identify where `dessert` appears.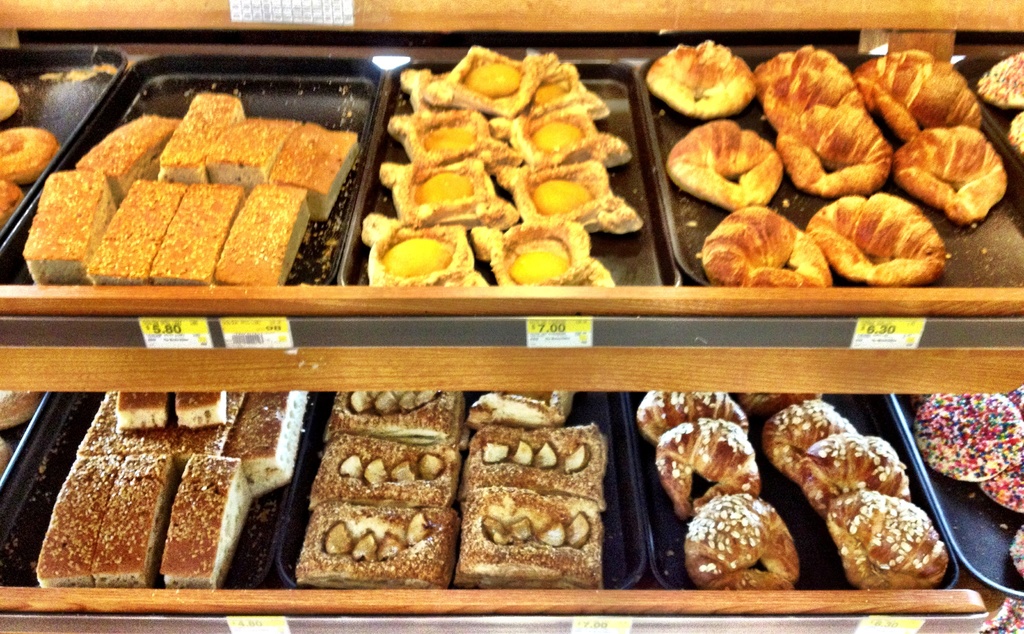
Appears at BBox(698, 204, 832, 291).
